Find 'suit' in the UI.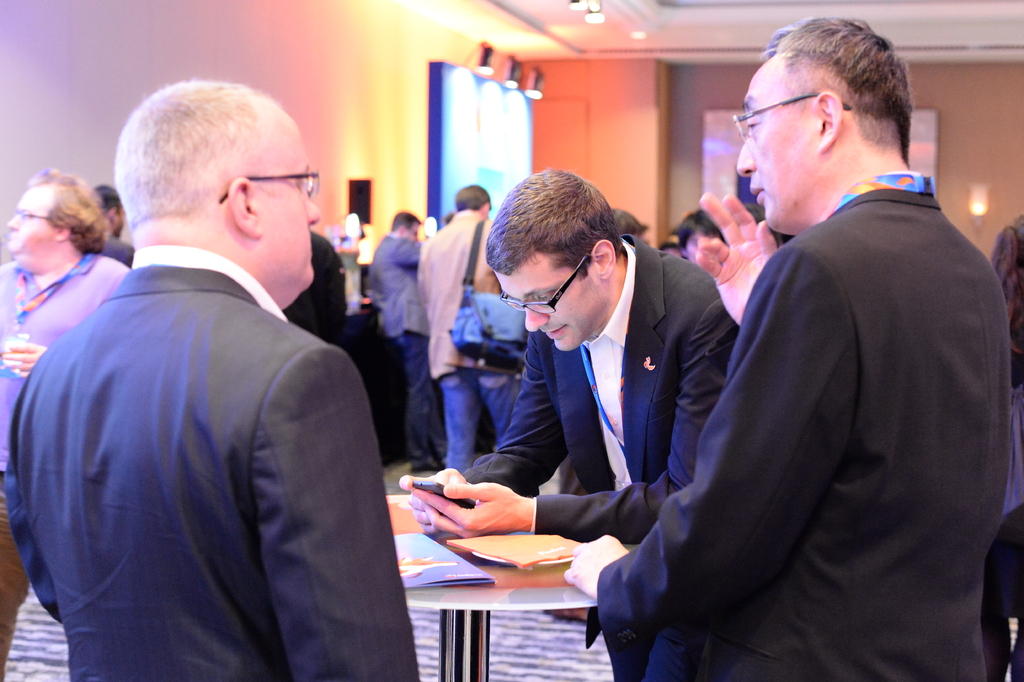
UI element at Rect(369, 233, 448, 463).
